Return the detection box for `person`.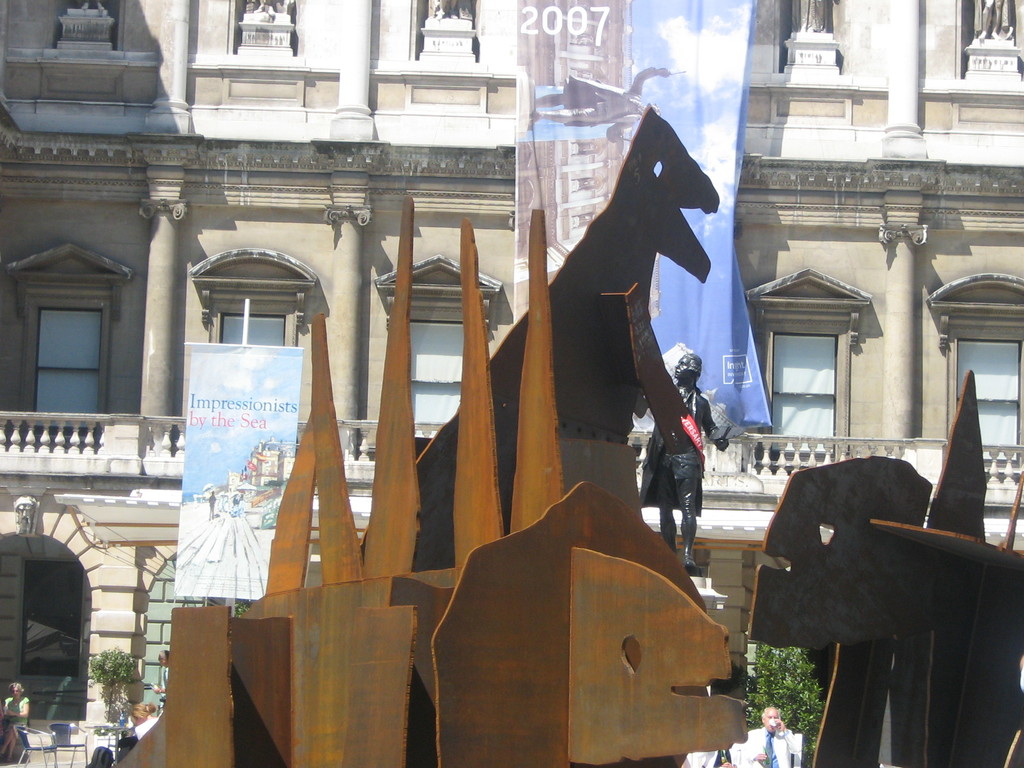
<box>636,263,733,582</box>.
